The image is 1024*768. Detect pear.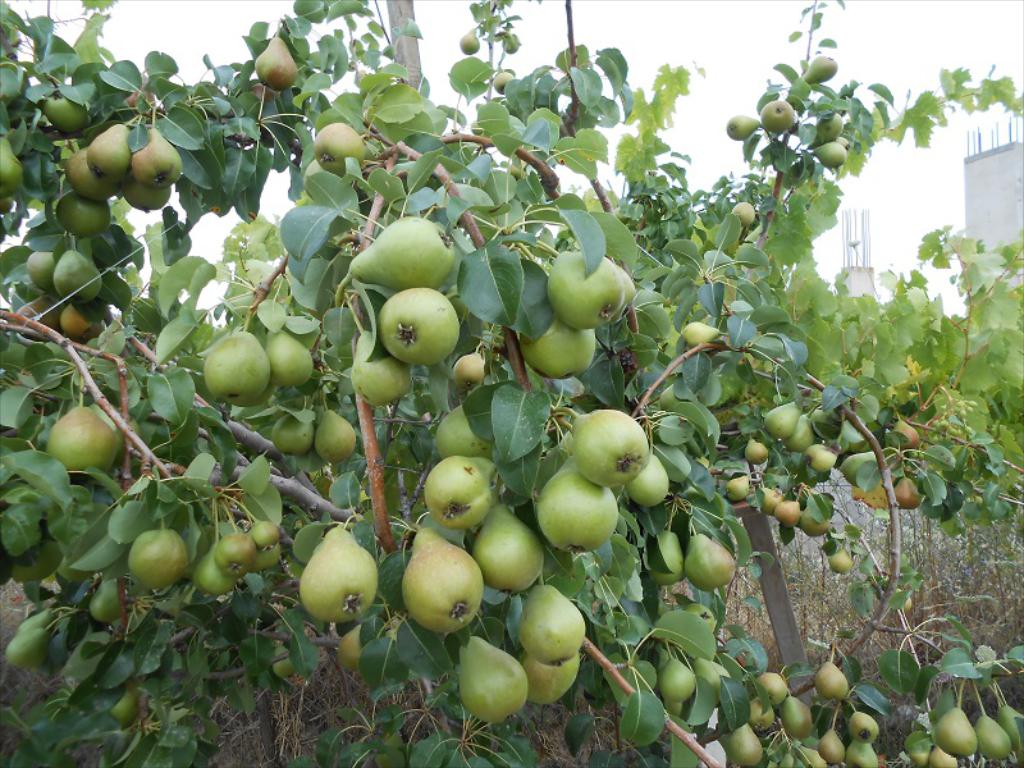
Detection: Rect(727, 721, 764, 767).
